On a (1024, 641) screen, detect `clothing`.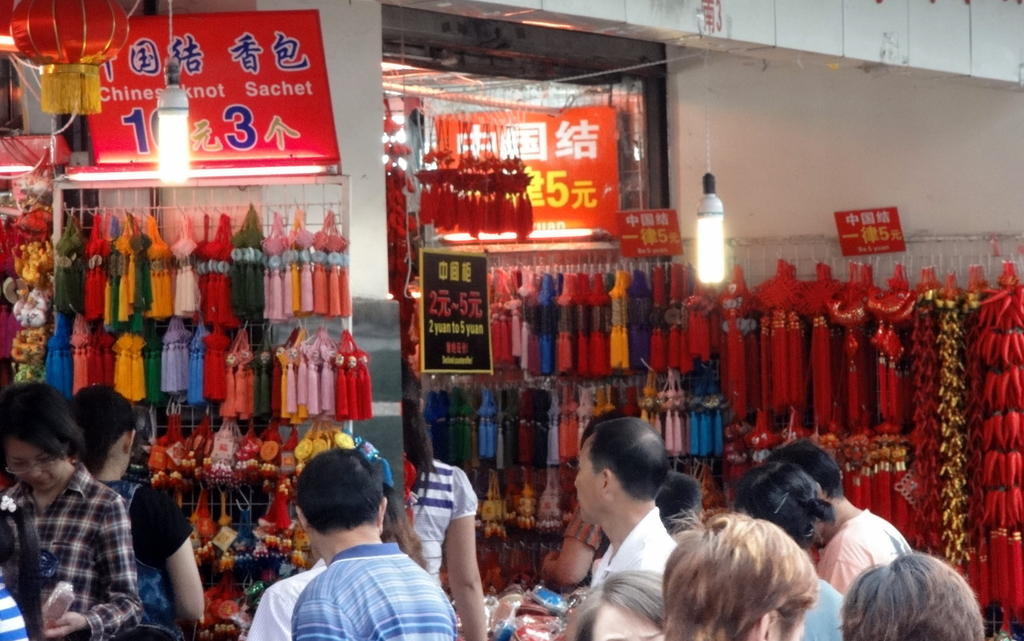
[x1=0, y1=562, x2=28, y2=640].
